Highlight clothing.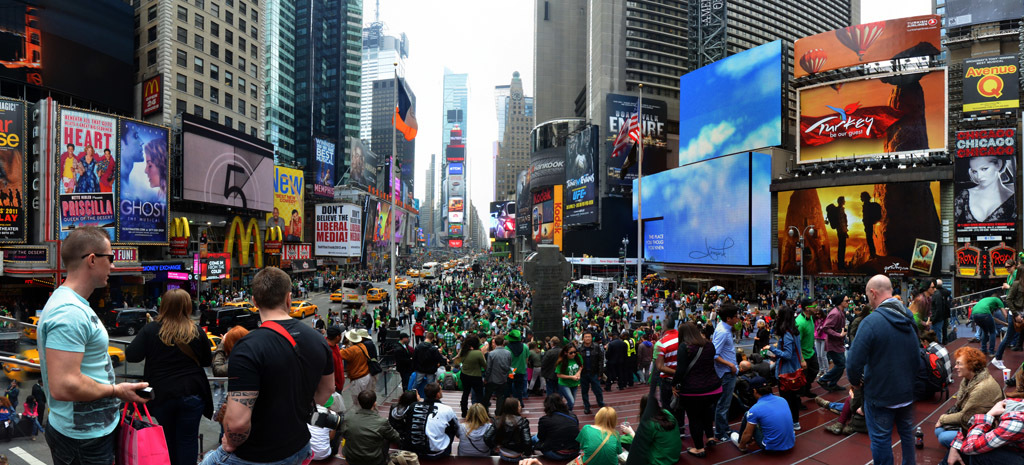
Highlighted region: bbox=(938, 369, 1000, 444).
